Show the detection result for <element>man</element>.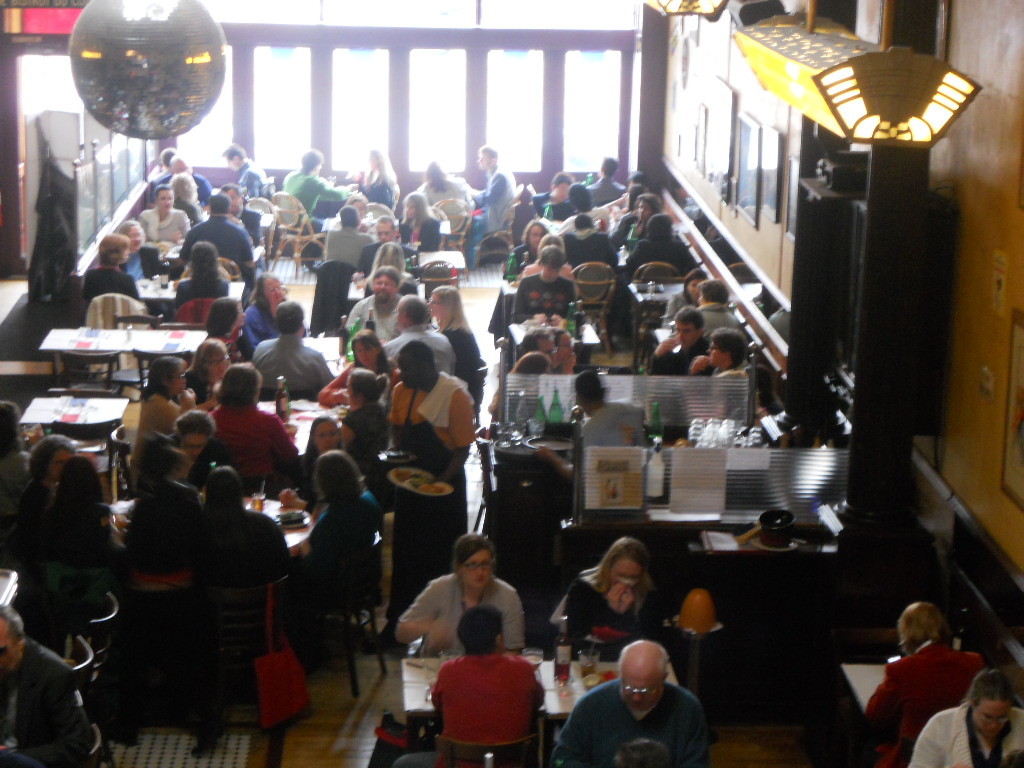
[x1=221, y1=144, x2=277, y2=232].
